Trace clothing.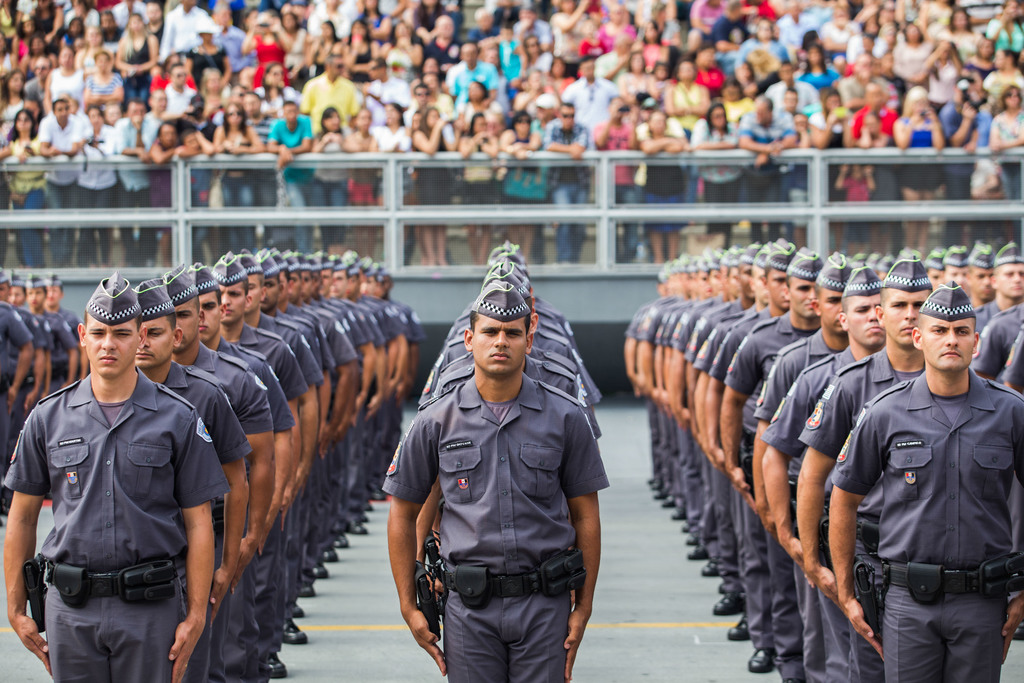
Traced to x1=379, y1=278, x2=414, y2=334.
